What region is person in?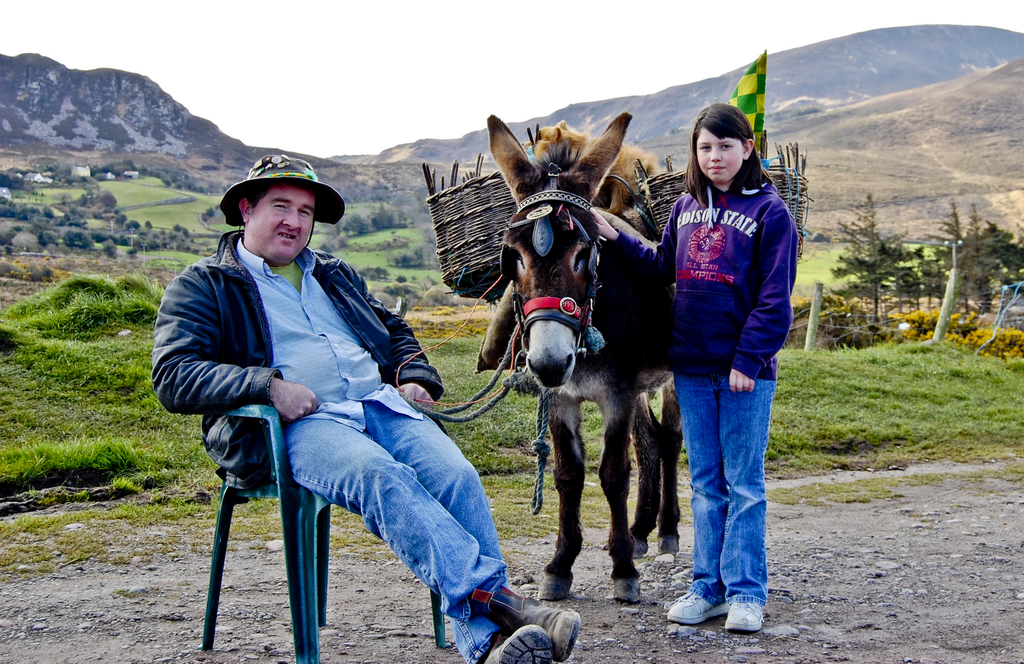
region(595, 104, 799, 625).
